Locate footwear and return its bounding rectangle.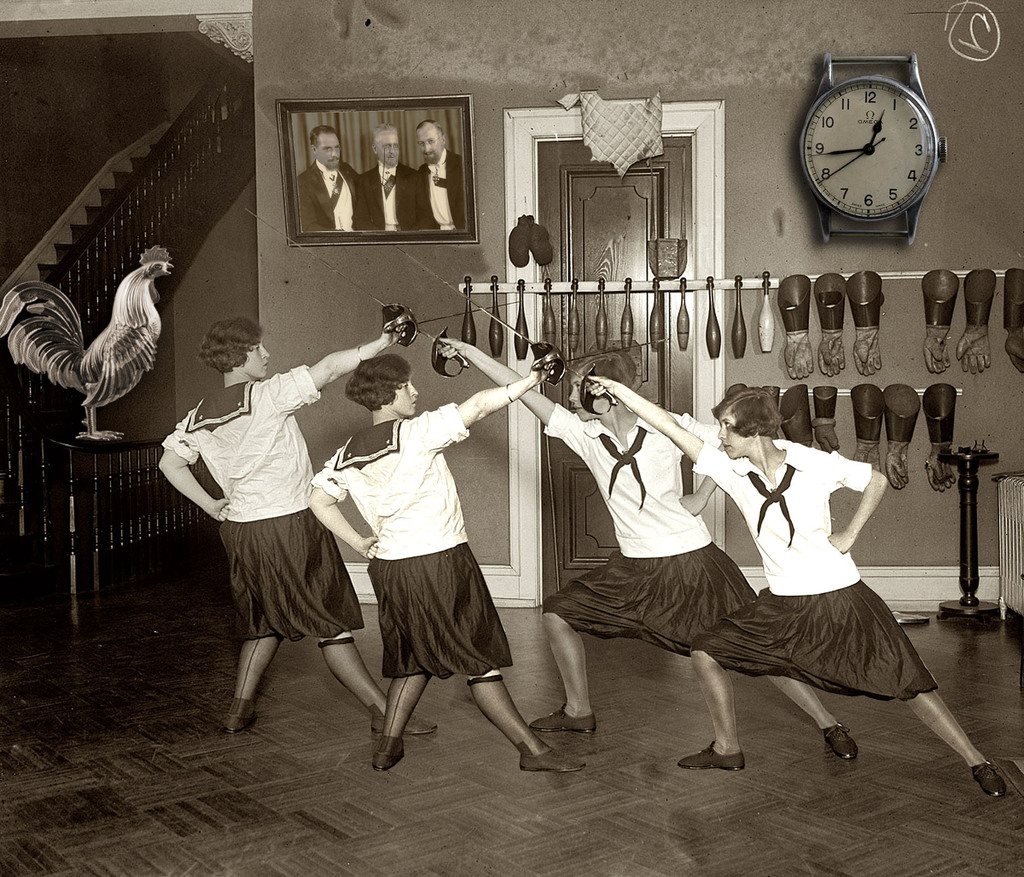
{"x1": 966, "y1": 766, "x2": 1002, "y2": 794}.
